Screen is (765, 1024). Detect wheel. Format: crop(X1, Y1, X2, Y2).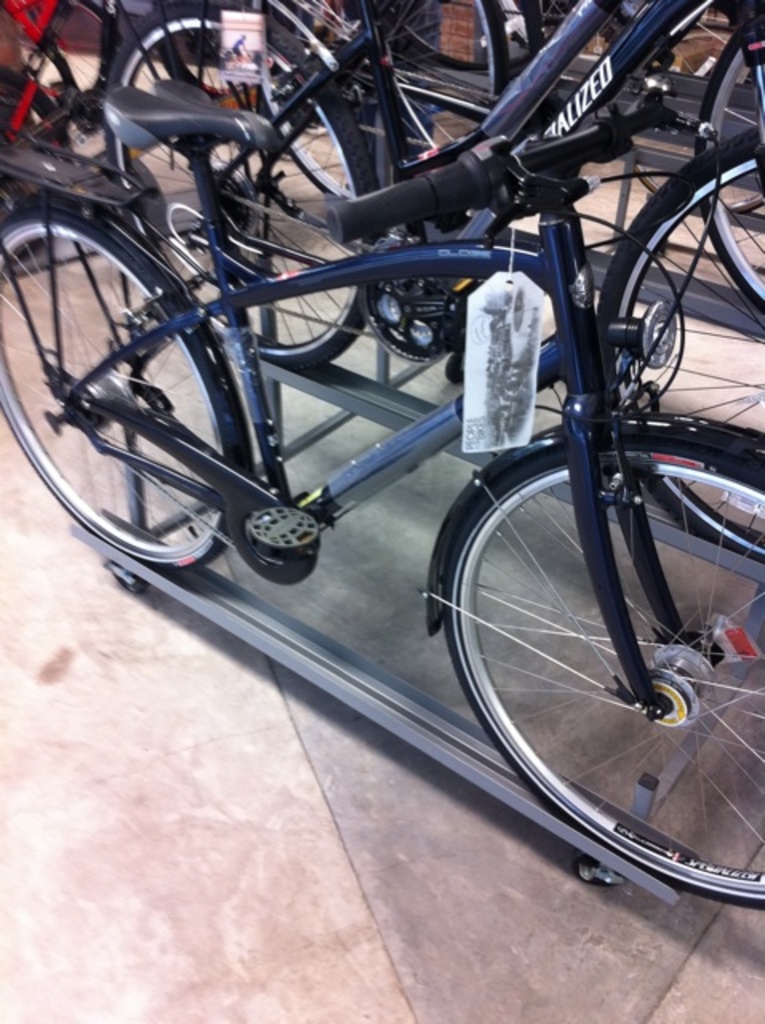
crop(434, 421, 763, 910).
